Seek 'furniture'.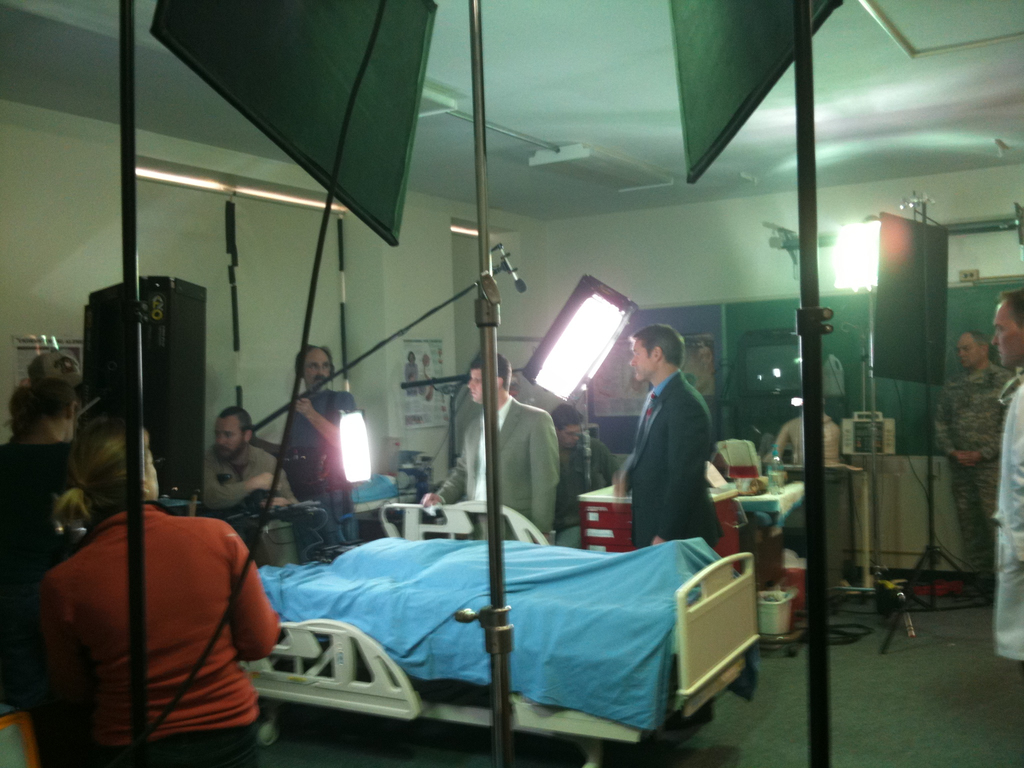
box=[237, 500, 763, 767].
